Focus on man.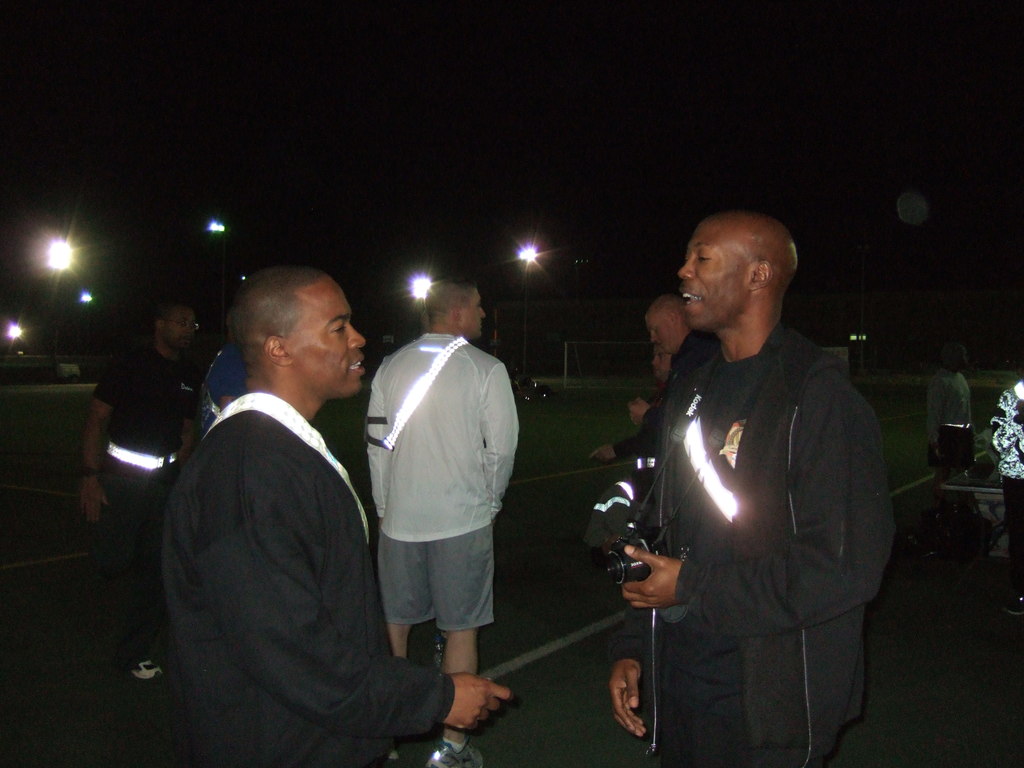
Focused at [925, 344, 980, 512].
